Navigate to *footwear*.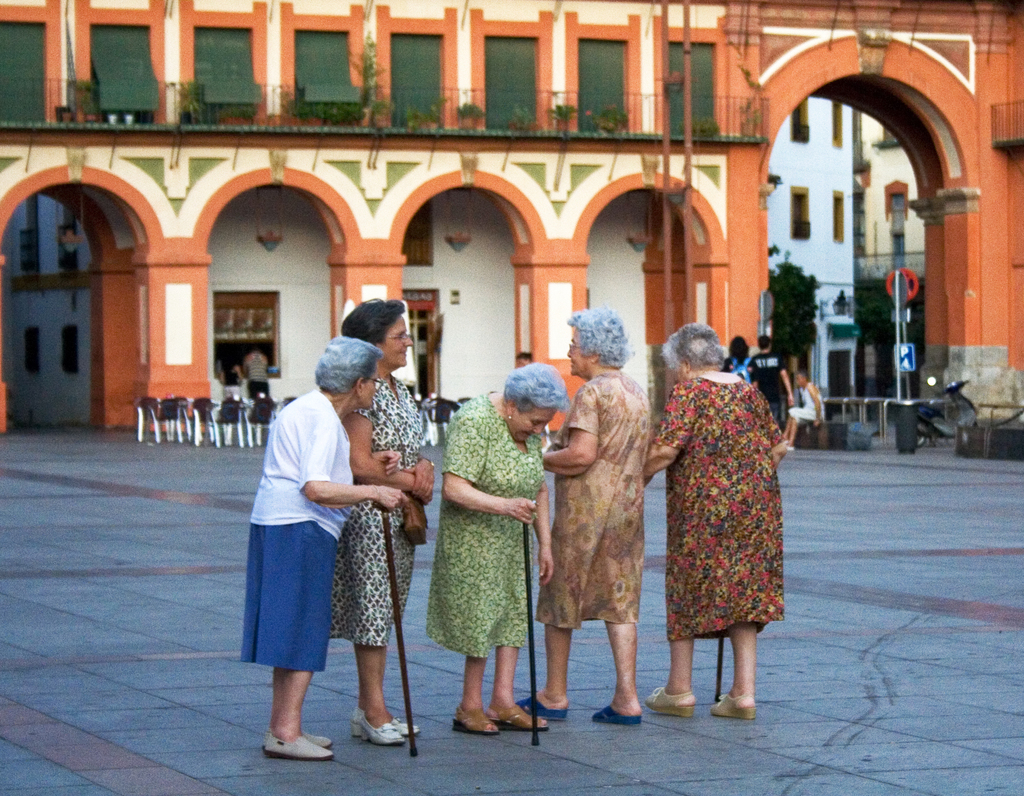
Navigation target: [x1=786, y1=439, x2=796, y2=450].
